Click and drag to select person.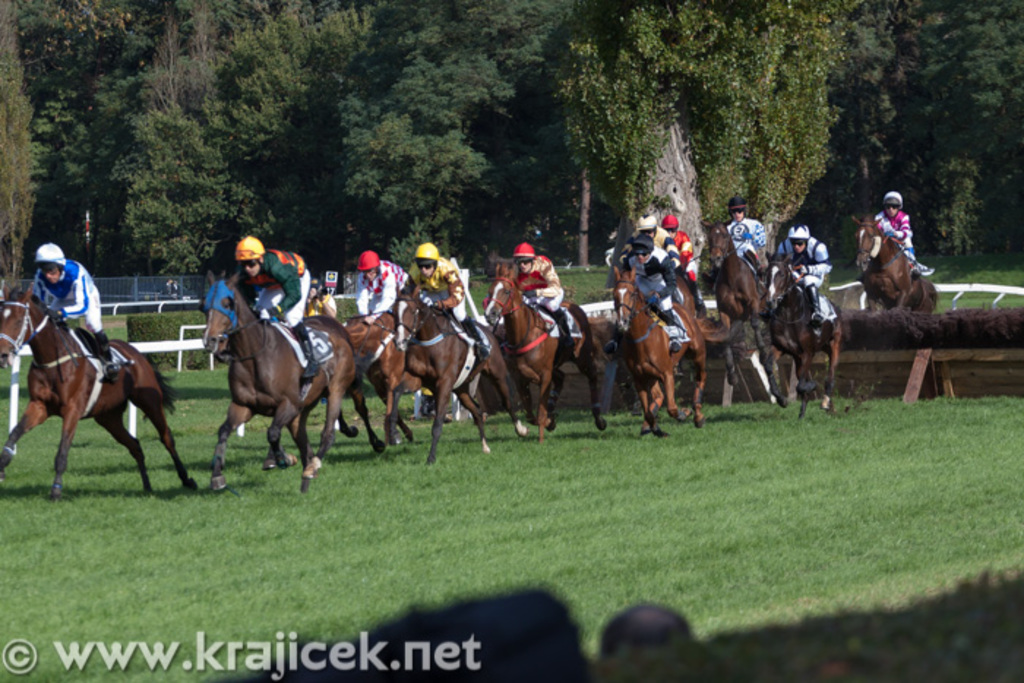
Selection: <region>29, 241, 114, 383</region>.
